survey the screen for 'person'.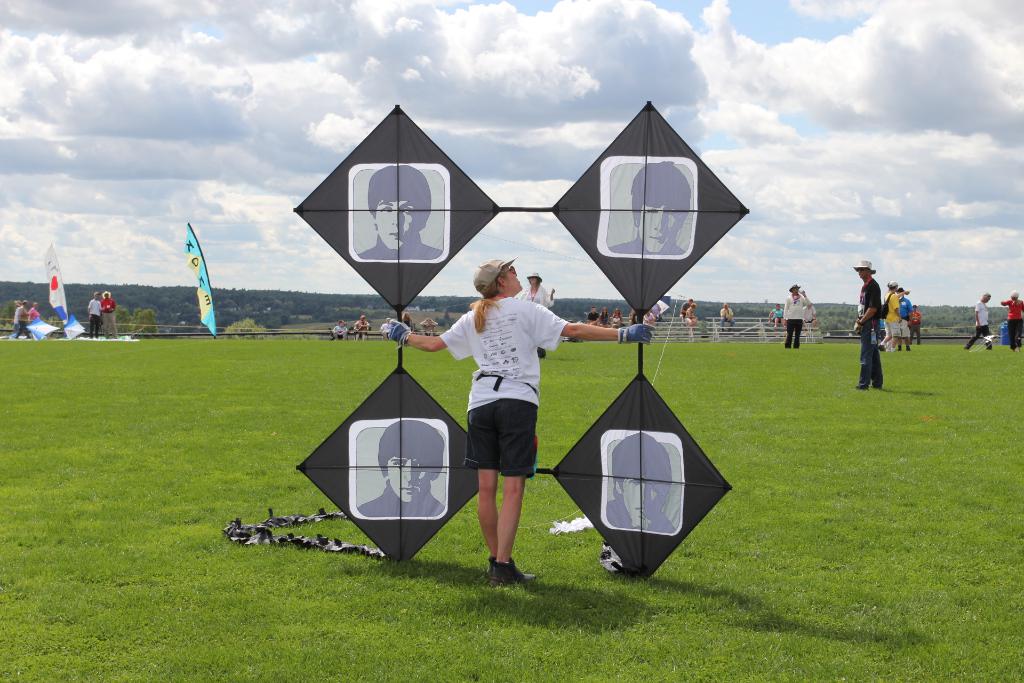
Survey found: <box>584,310,598,325</box>.
